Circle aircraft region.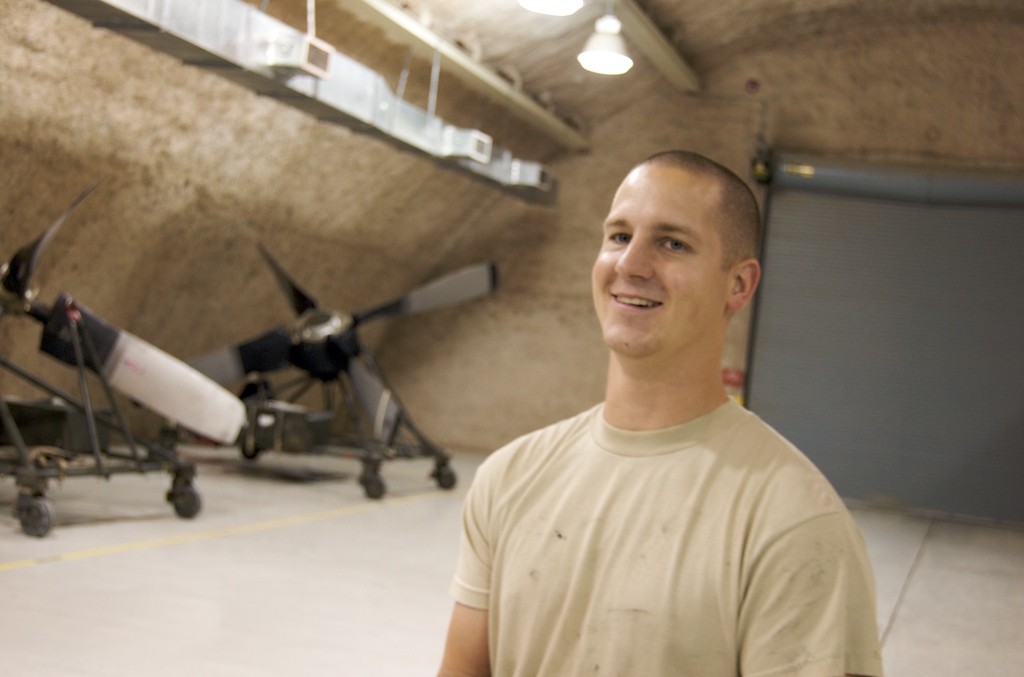
Region: 0, 184, 248, 551.
